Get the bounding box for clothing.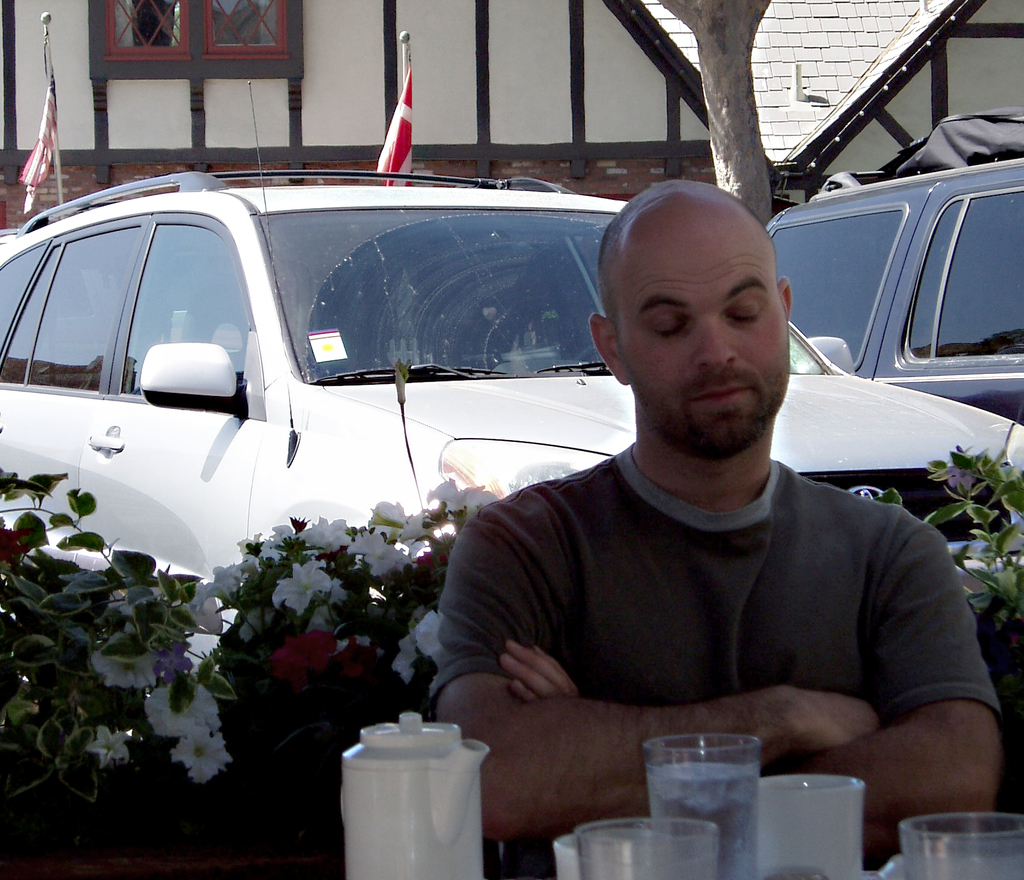
l=433, t=448, r=993, b=879.
